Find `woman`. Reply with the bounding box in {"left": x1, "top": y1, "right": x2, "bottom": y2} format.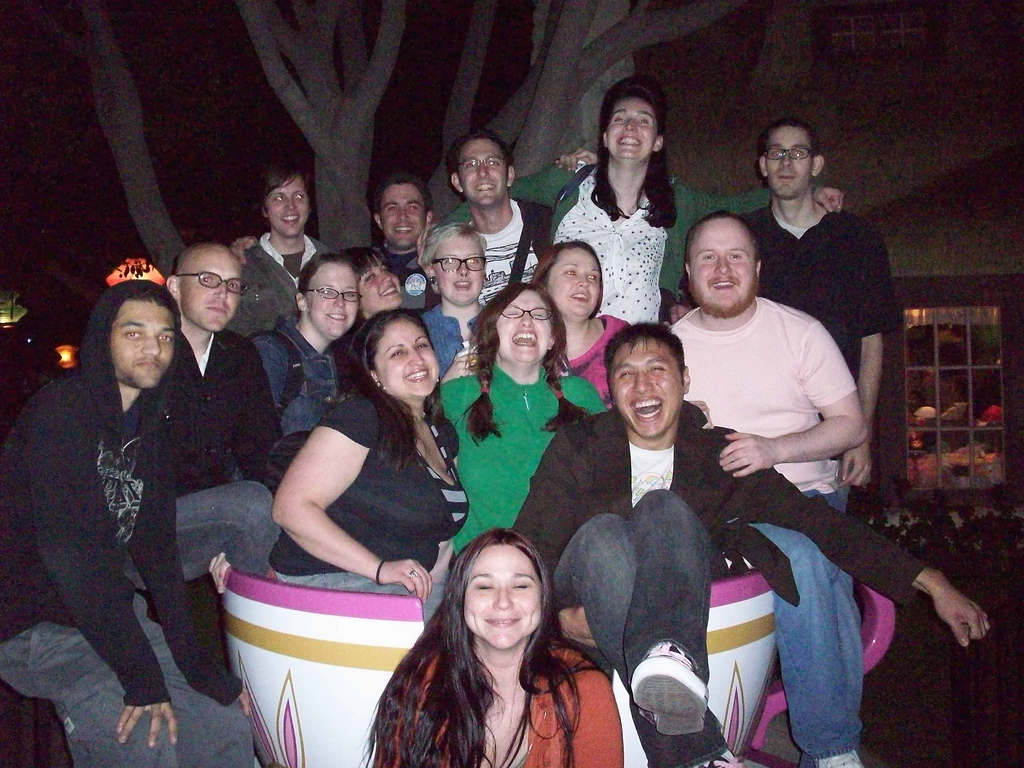
{"left": 526, "top": 239, "right": 635, "bottom": 405}.
